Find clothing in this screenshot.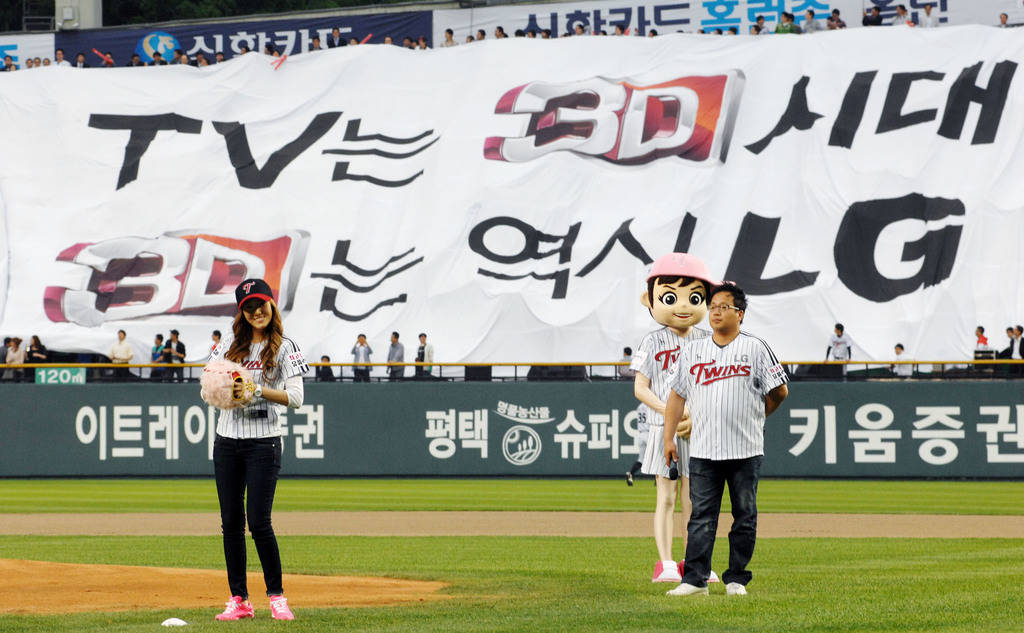
The bounding box for clothing is {"x1": 411, "y1": 341, "x2": 431, "y2": 381}.
